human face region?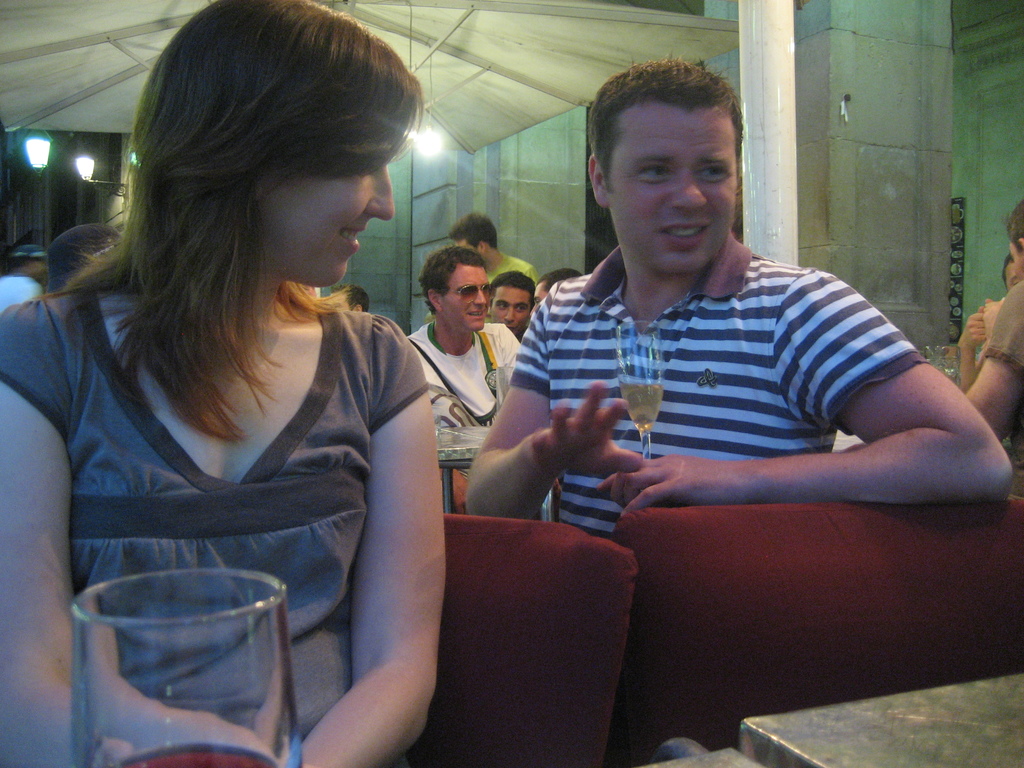
select_region(533, 280, 549, 301)
